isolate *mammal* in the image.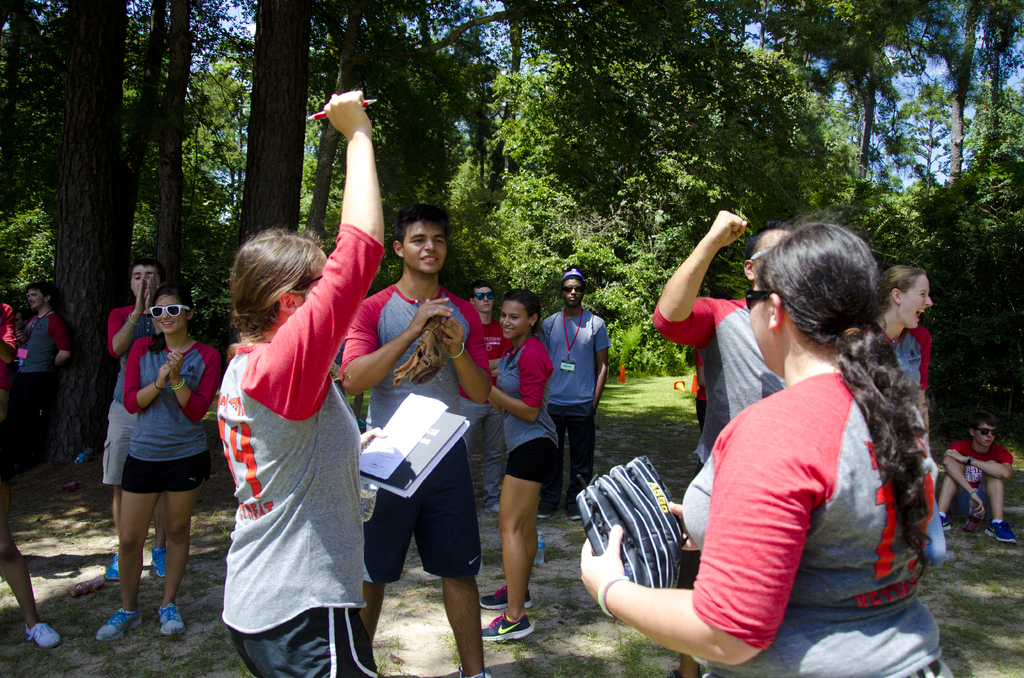
Isolated region: bbox=(335, 200, 495, 677).
